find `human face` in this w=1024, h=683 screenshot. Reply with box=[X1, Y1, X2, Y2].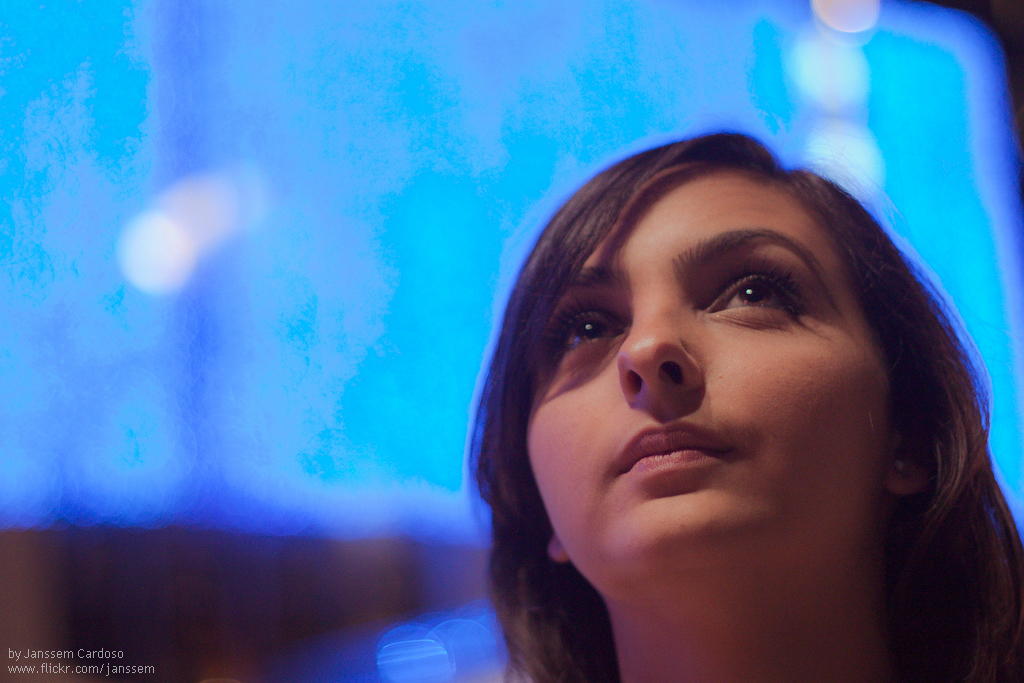
box=[523, 161, 893, 585].
